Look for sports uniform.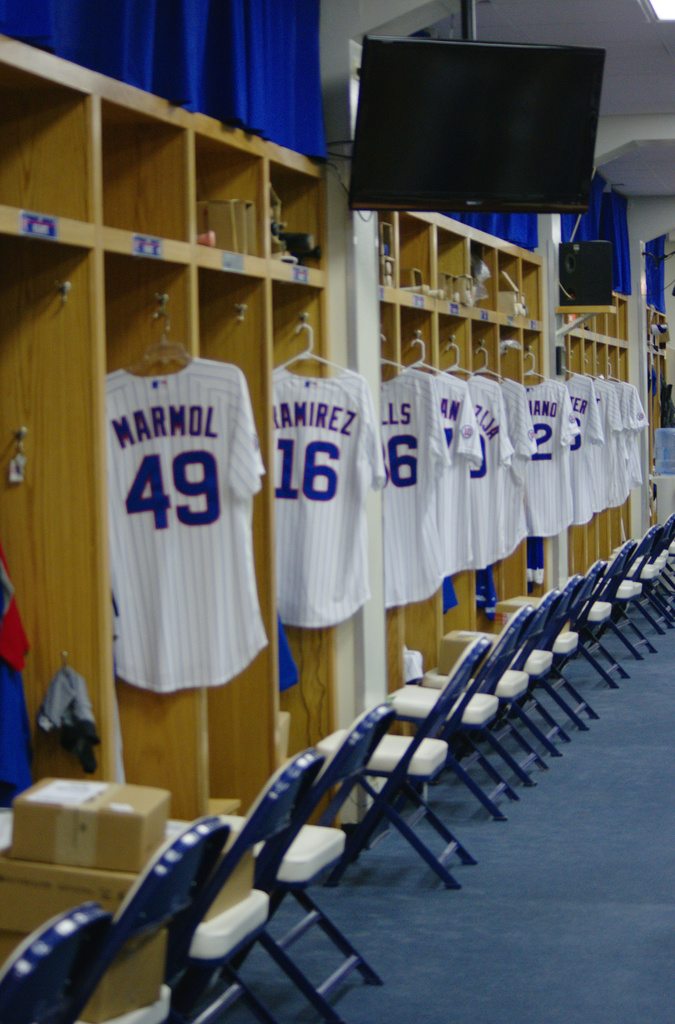
Found: left=511, top=366, right=539, bottom=552.
